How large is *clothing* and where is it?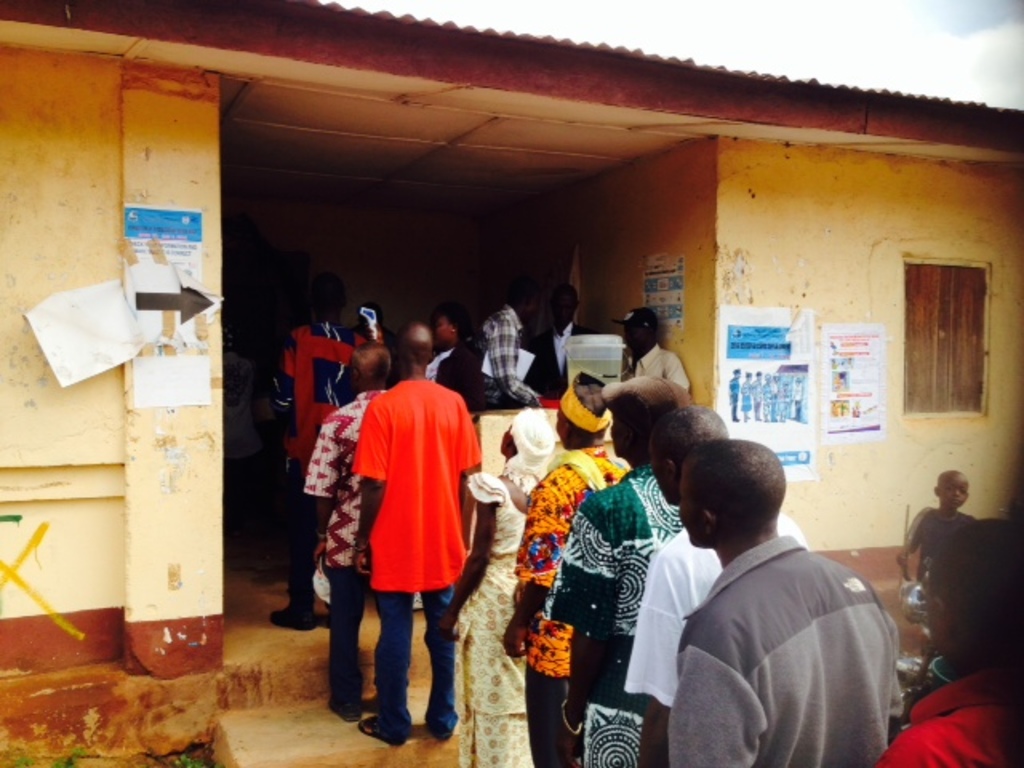
Bounding box: (x1=902, y1=504, x2=974, y2=565).
